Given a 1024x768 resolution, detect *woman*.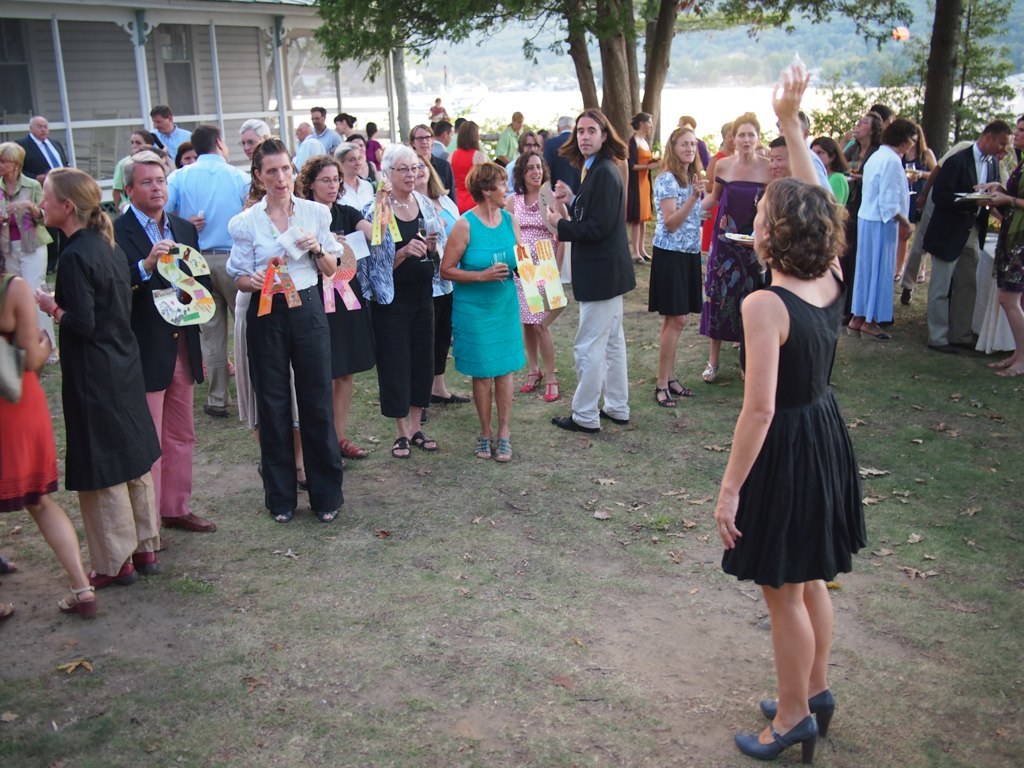
rect(438, 161, 528, 467).
